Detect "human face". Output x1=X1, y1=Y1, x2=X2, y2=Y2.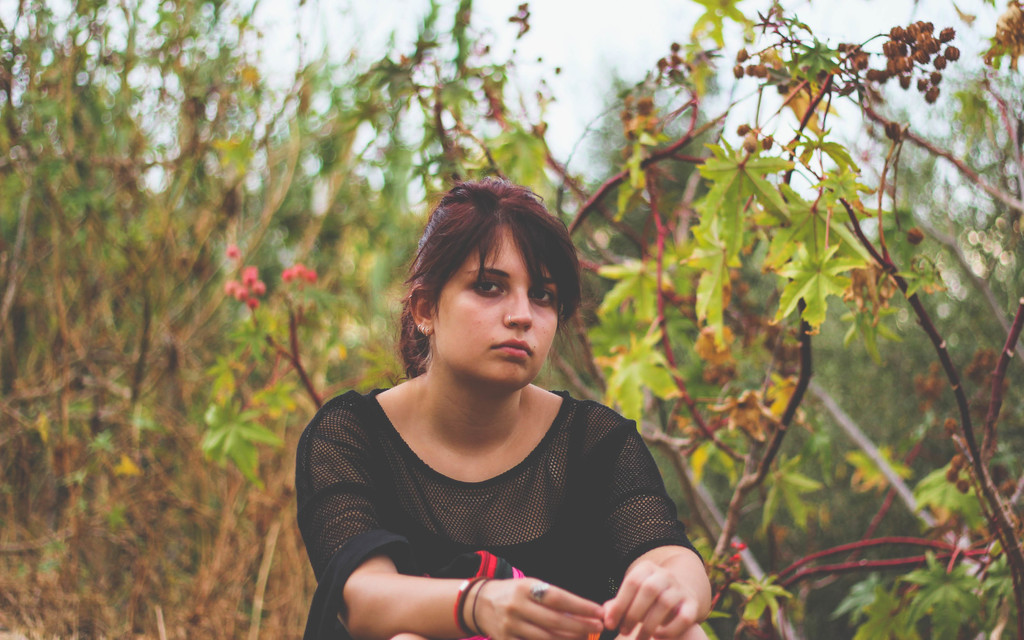
x1=433, y1=218, x2=560, y2=385.
